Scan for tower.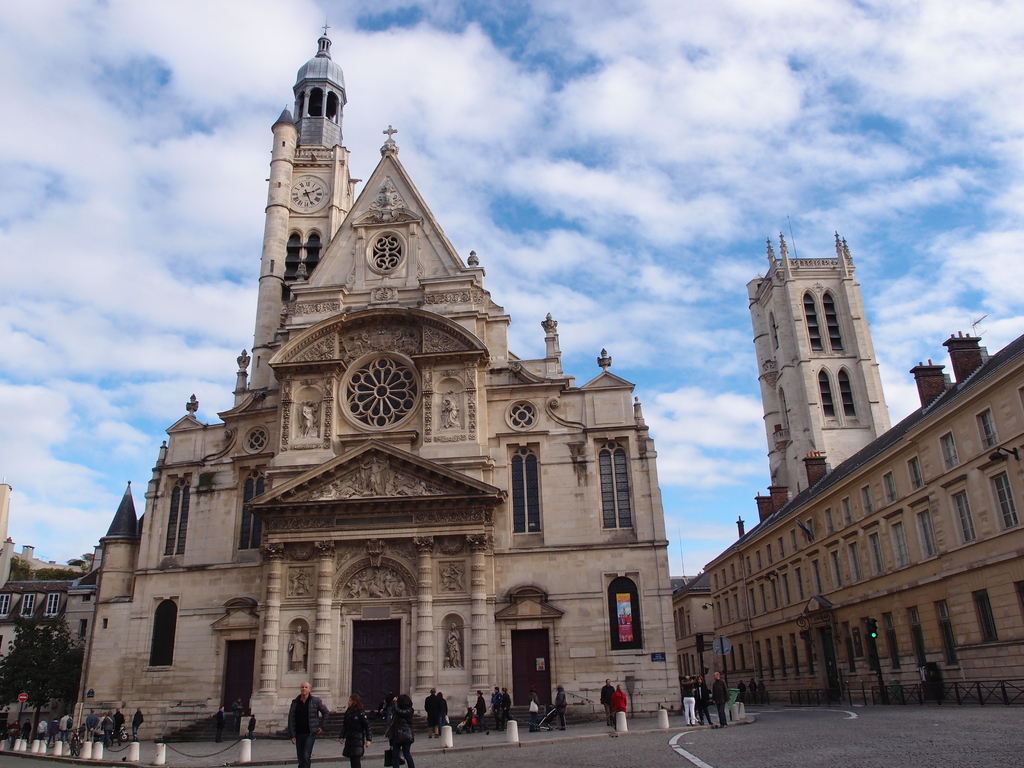
Scan result: {"left": 71, "top": 20, "right": 686, "bottom": 744}.
